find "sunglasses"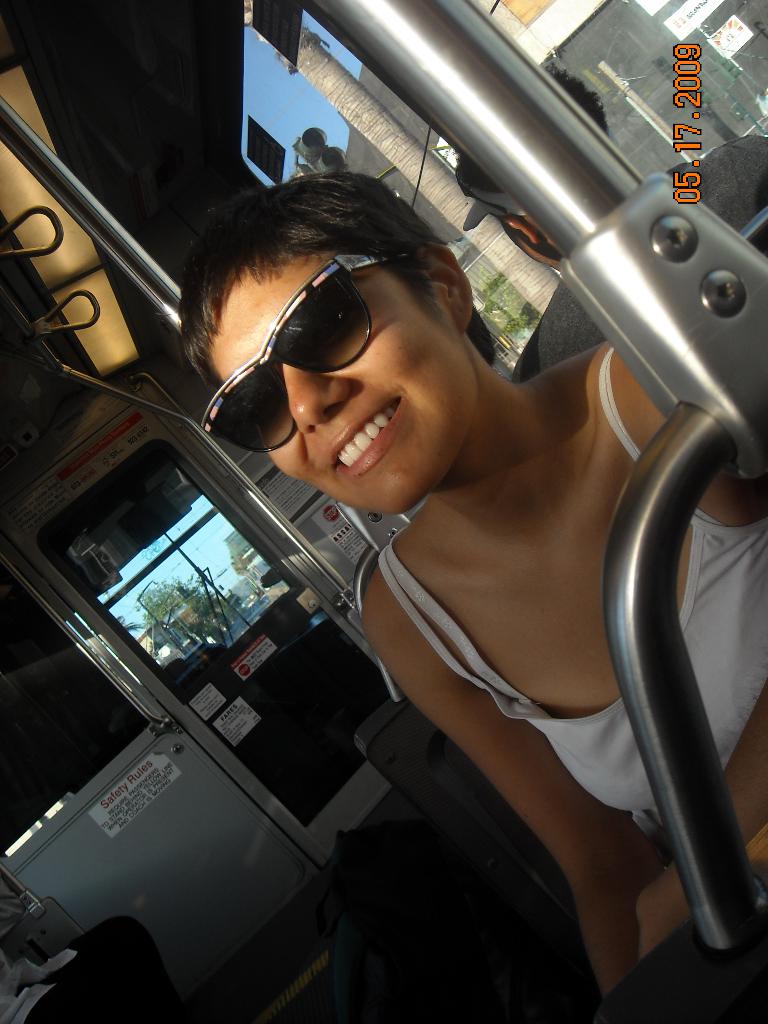
locate(207, 249, 412, 457)
